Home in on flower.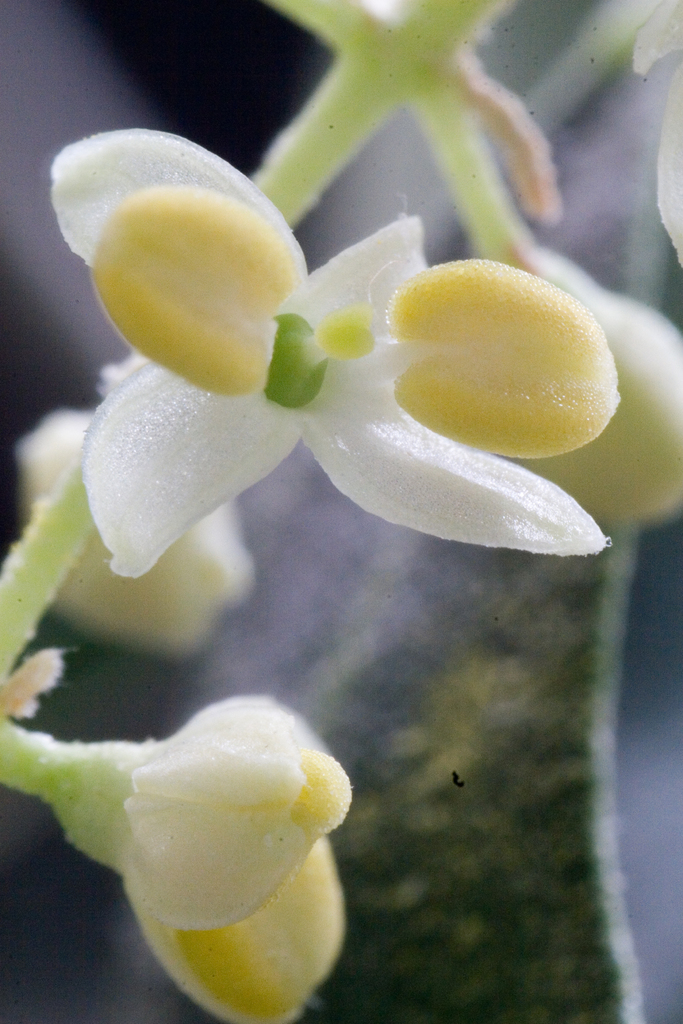
Homed in at bbox=[44, 132, 609, 582].
